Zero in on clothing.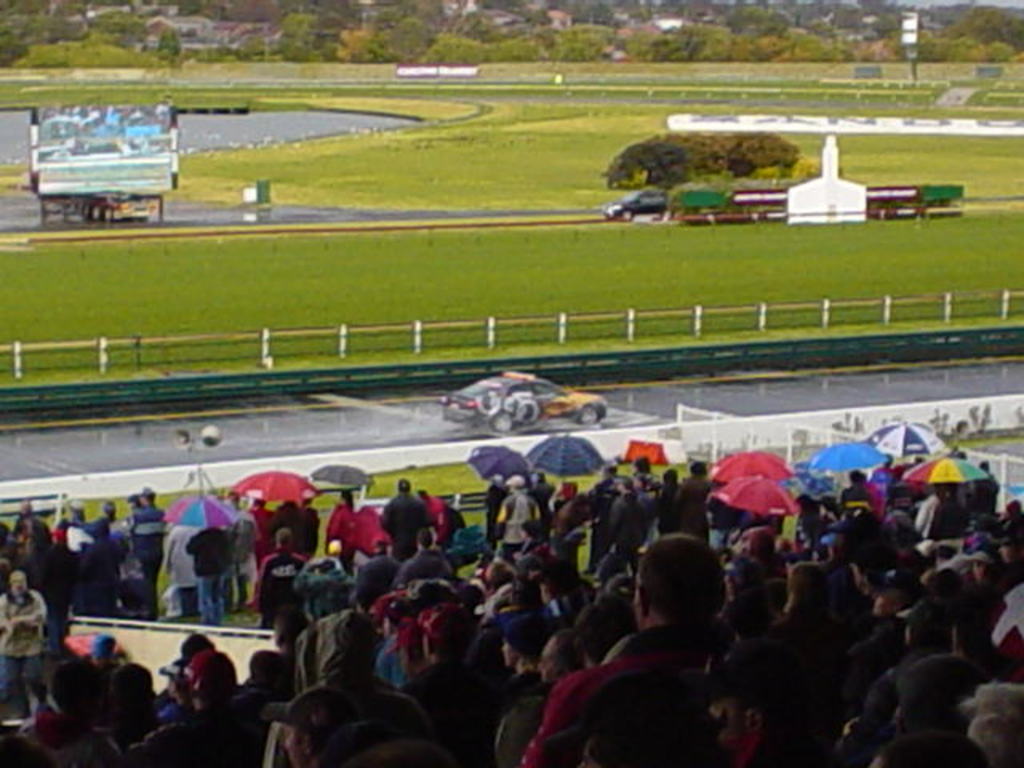
Zeroed in: region(486, 482, 509, 542).
